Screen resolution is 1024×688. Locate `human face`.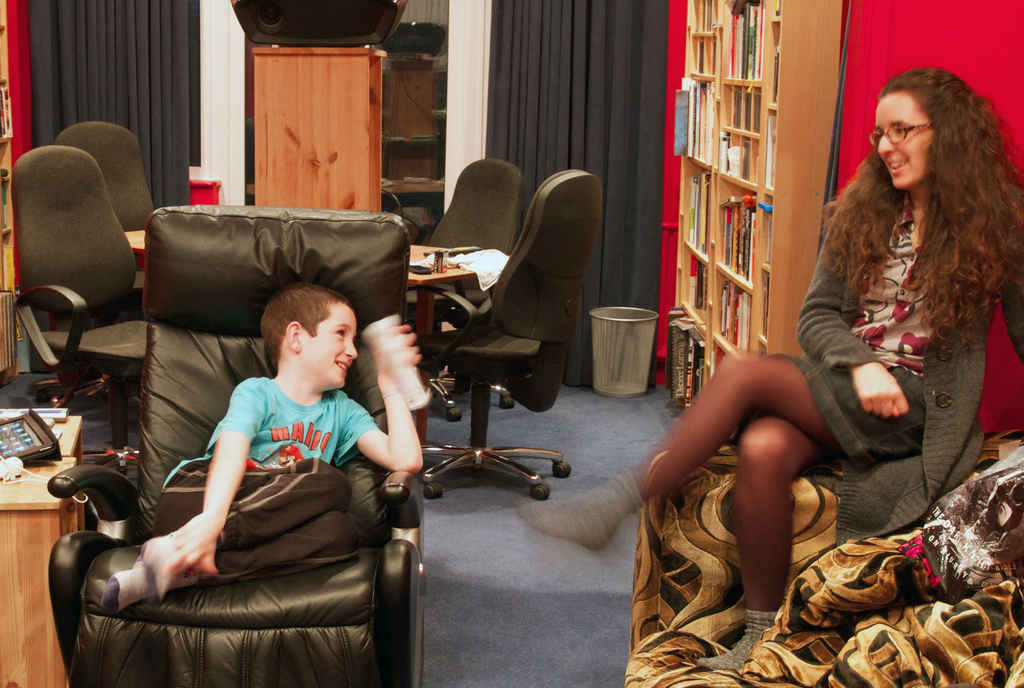
bbox(299, 307, 359, 391).
